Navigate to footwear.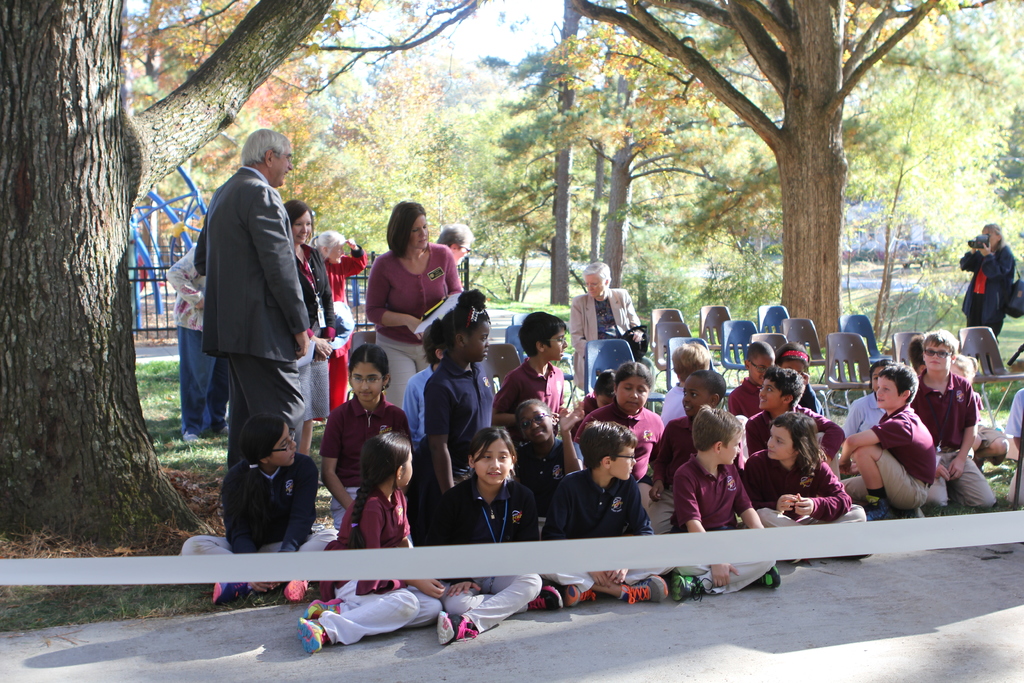
Navigation target: region(620, 572, 666, 605).
